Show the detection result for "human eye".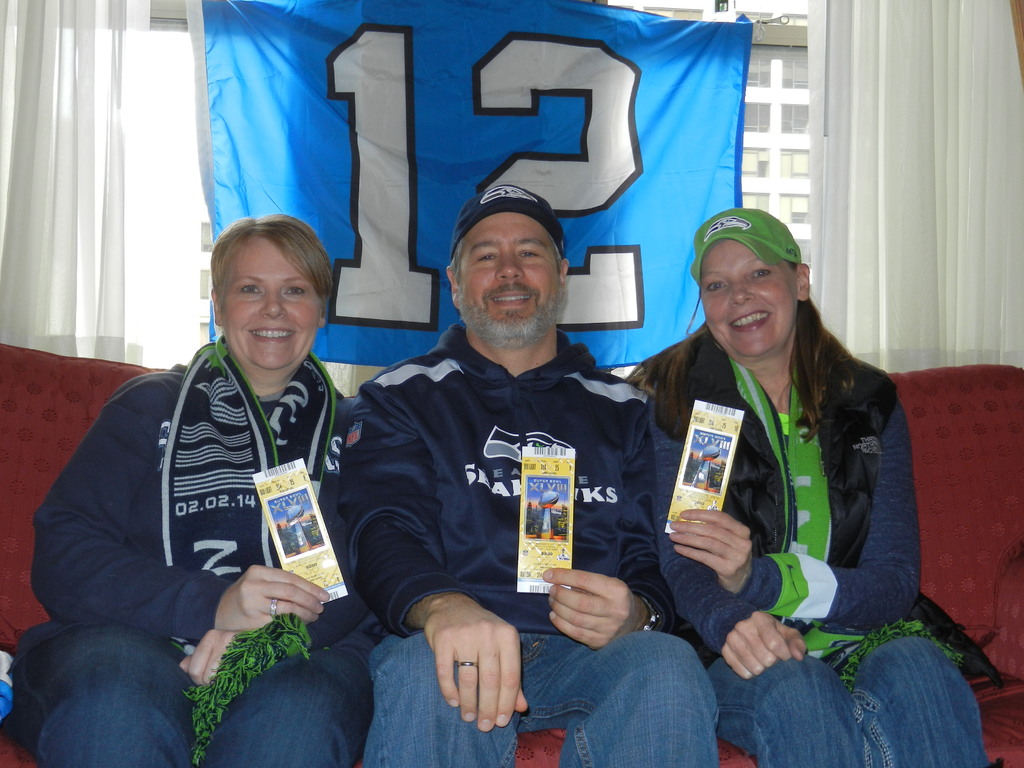
x1=283 y1=279 x2=306 y2=296.
